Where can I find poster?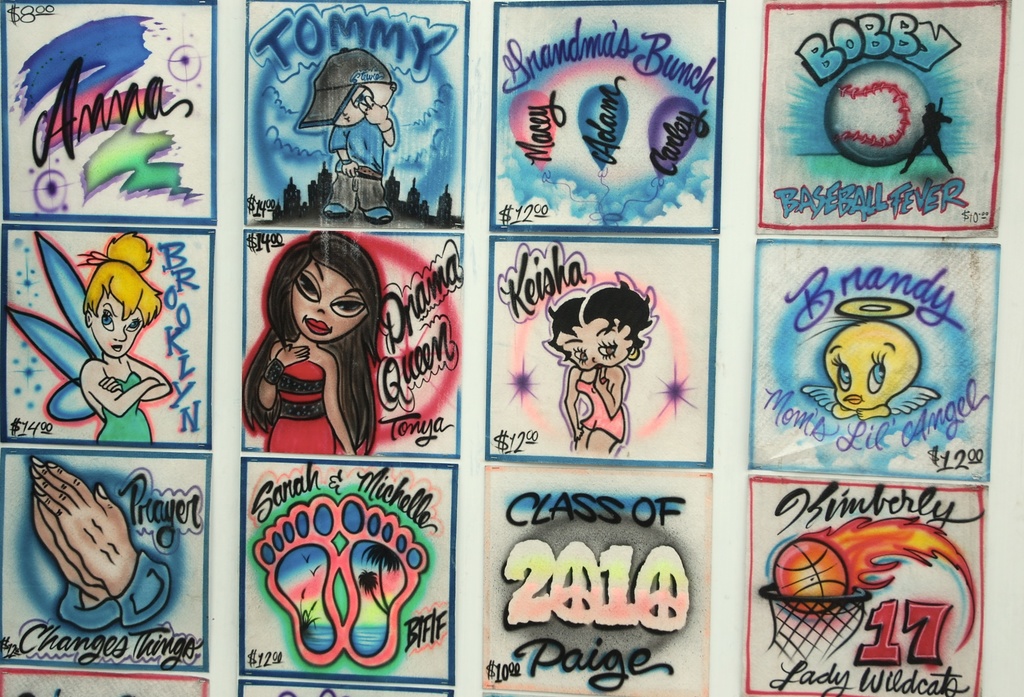
You can find it at 755:241:993:484.
